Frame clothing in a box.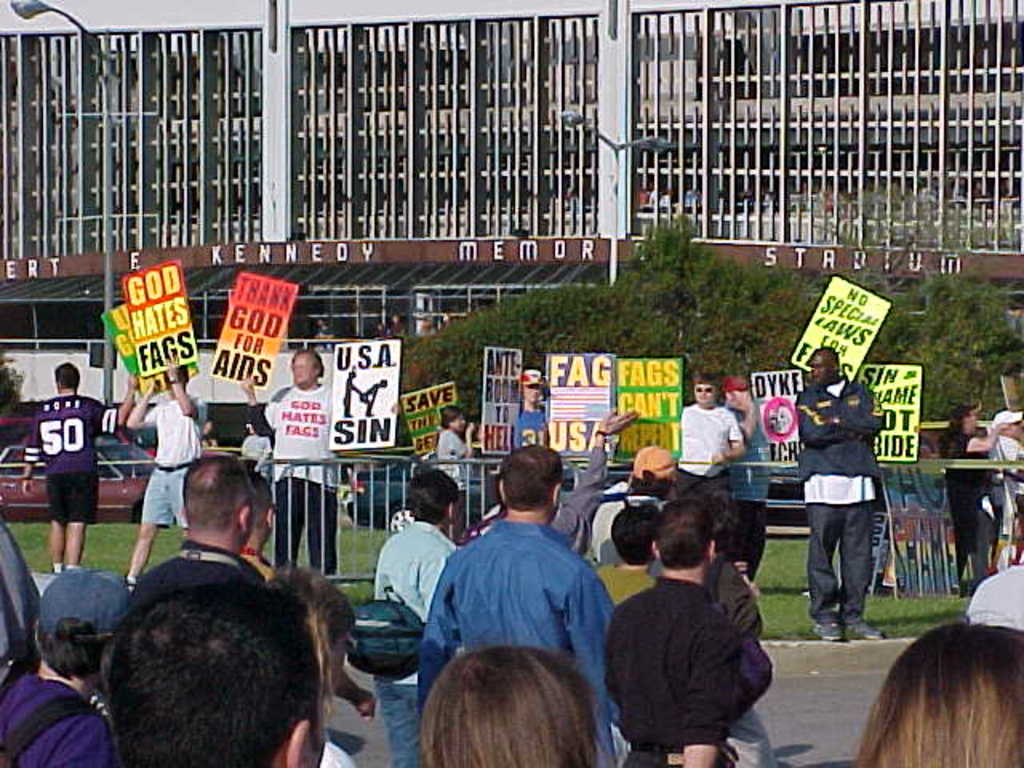
box(549, 443, 614, 554).
